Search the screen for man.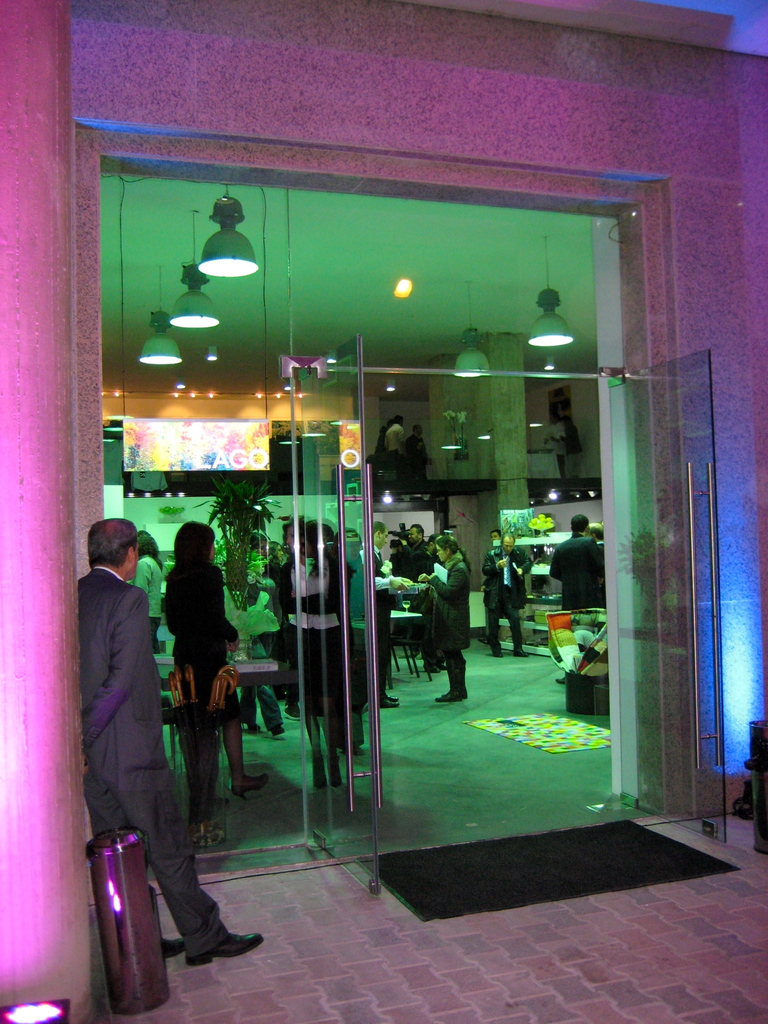
Found at x1=584 y1=522 x2=605 y2=607.
